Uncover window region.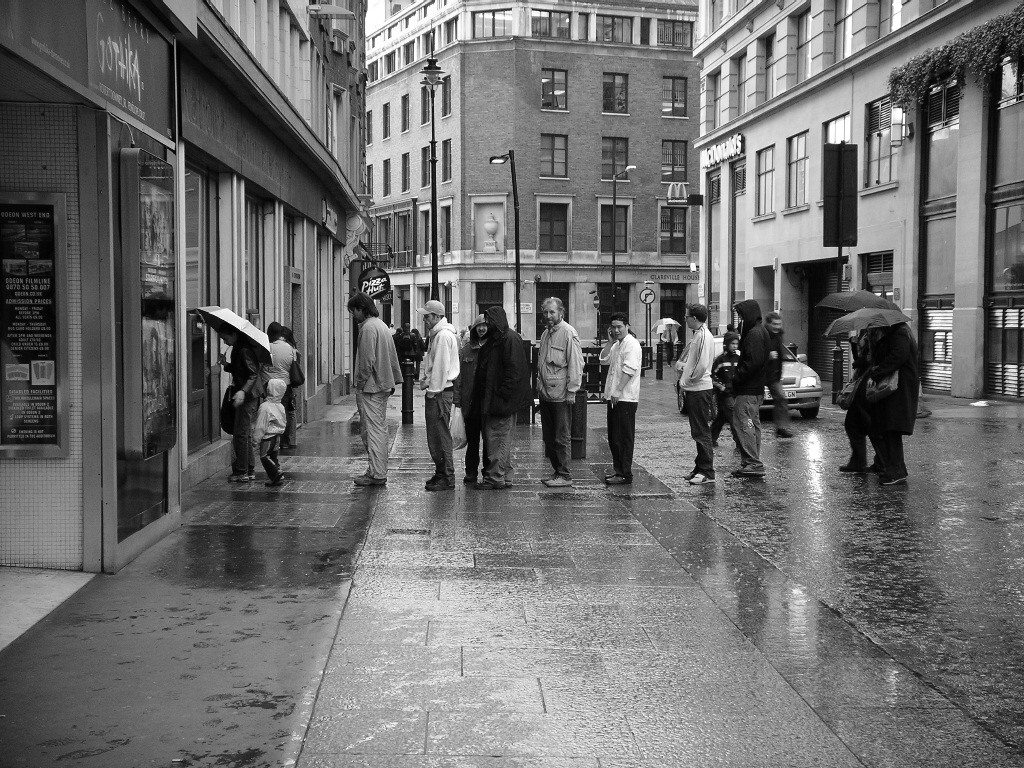
Uncovered: [x1=593, y1=61, x2=638, y2=121].
